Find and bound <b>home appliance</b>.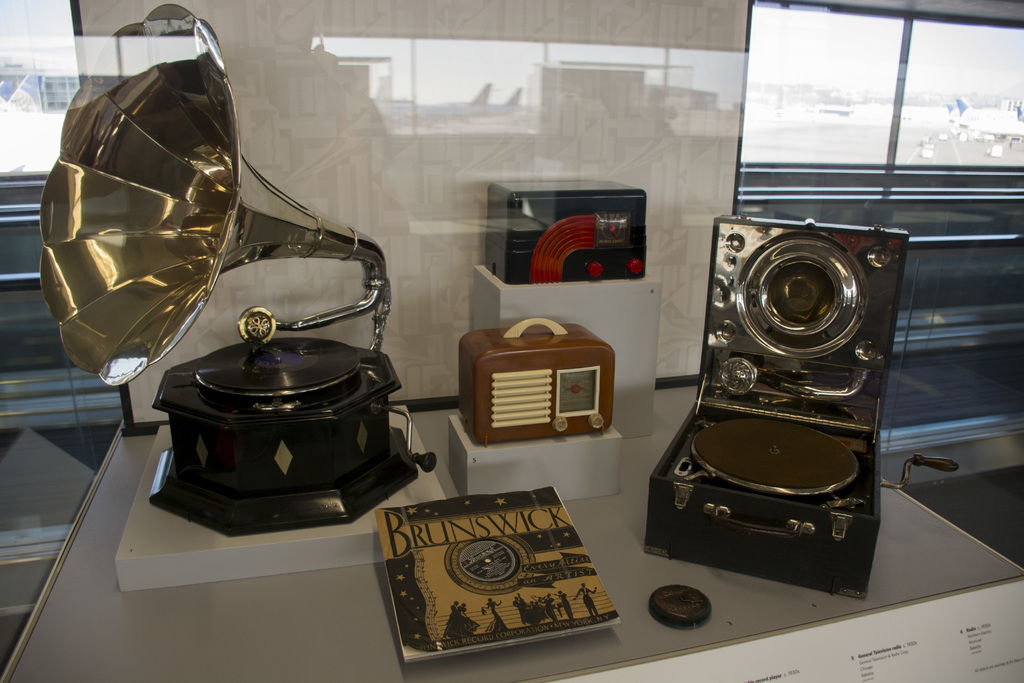
Bound: [648, 192, 909, 593].
